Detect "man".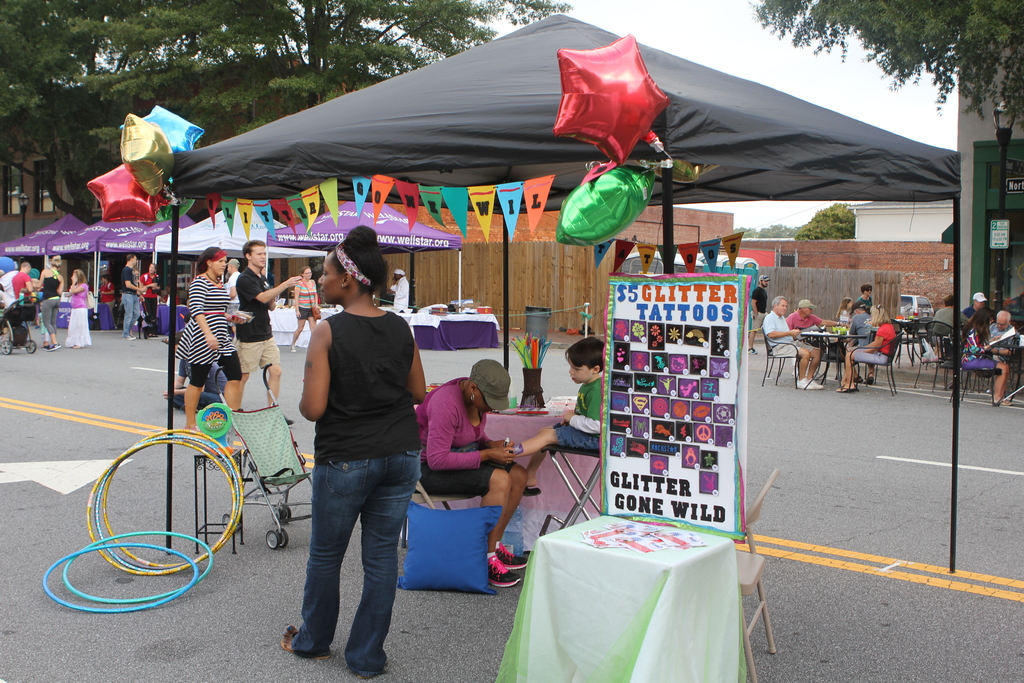
Detected at bbox=[962, 288, 996, 312].
